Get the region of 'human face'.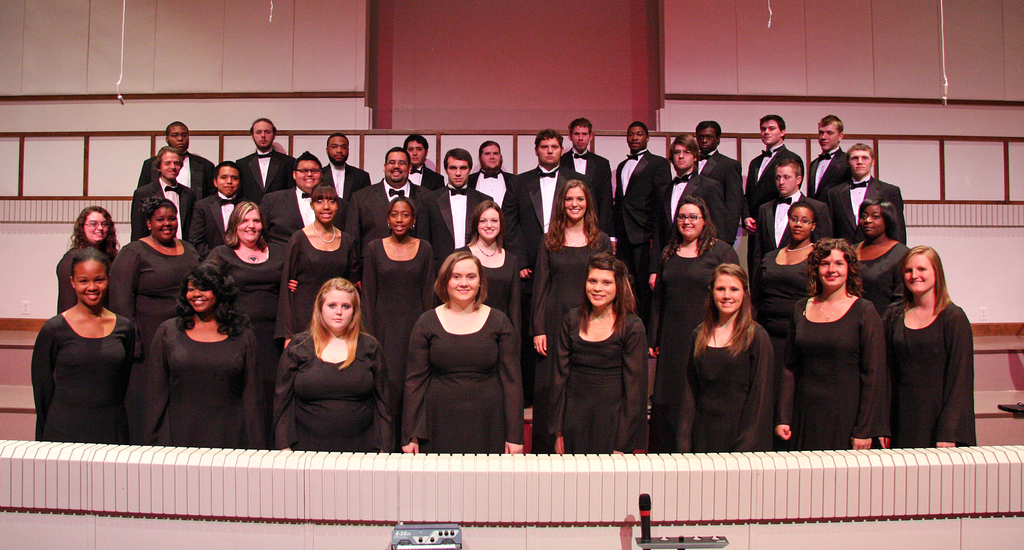
74, 259, 109, 309.
